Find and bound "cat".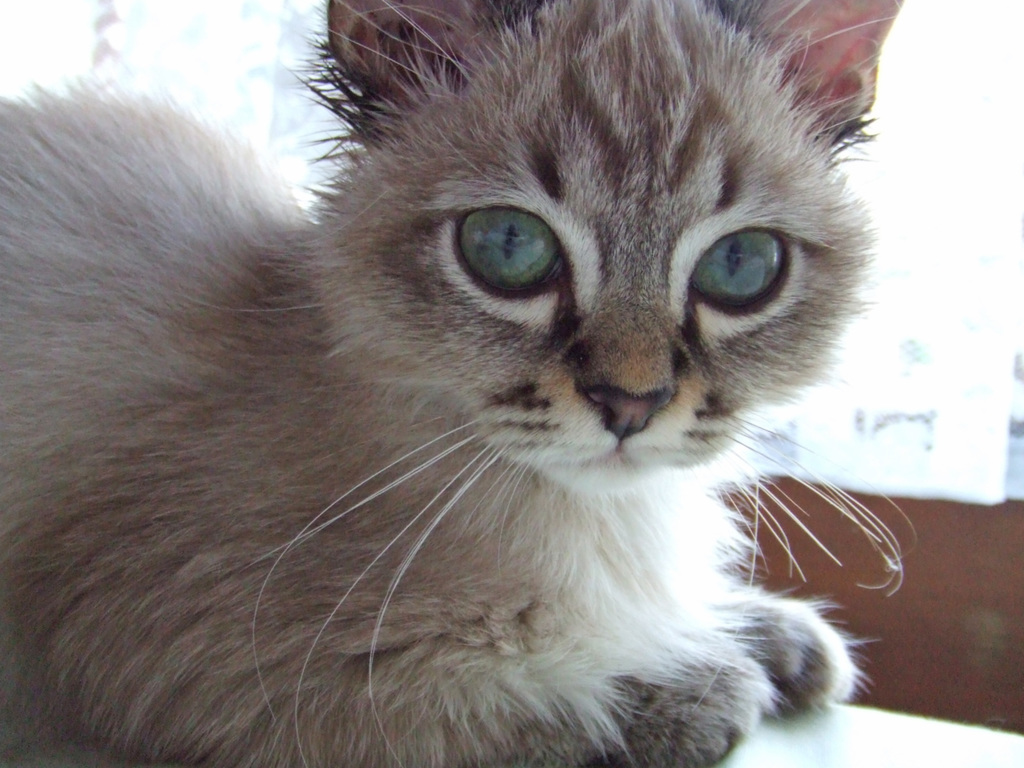
Bound: [left=0, top=0, right=916, bottom=767].
